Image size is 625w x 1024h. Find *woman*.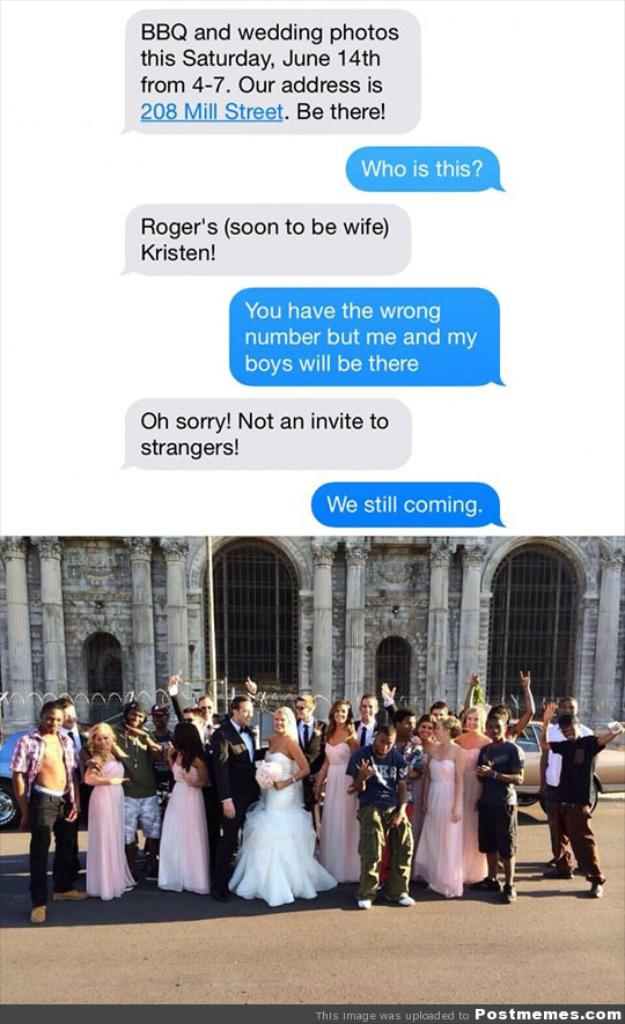
bbox(225, 712, 339, 906).
